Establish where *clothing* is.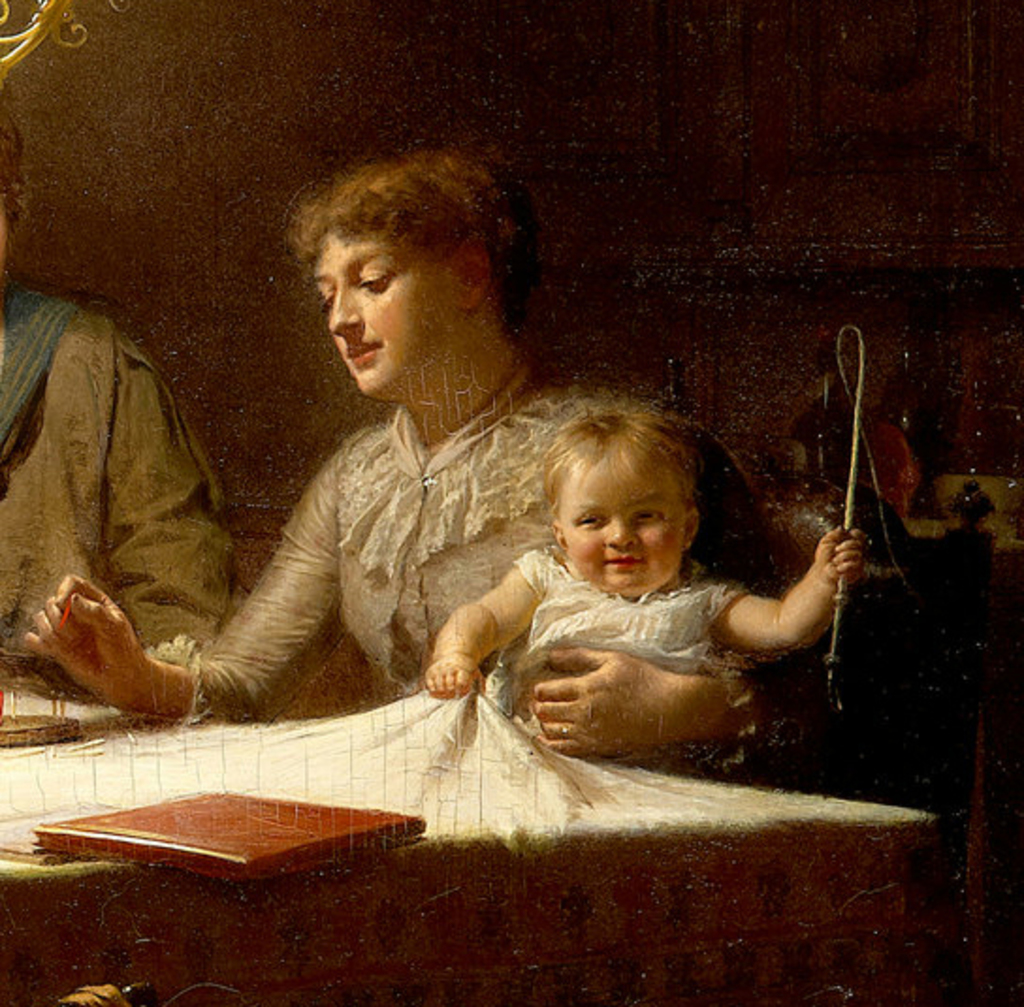
Established at 486:544:747:734.
